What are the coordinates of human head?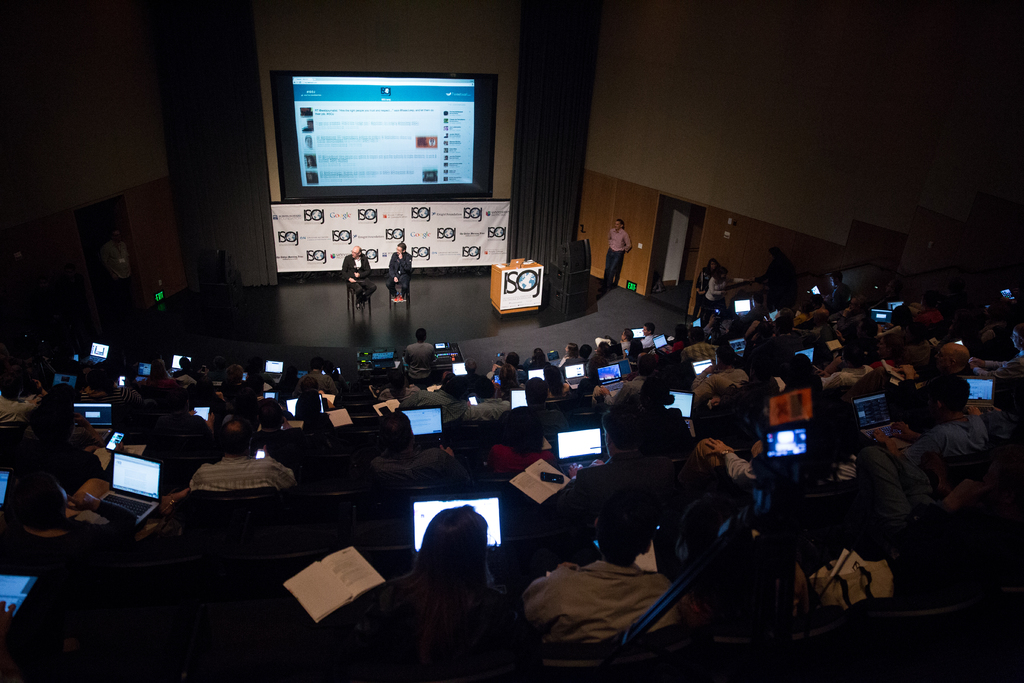
(left=396, top=241, right=405, bottom=256).
